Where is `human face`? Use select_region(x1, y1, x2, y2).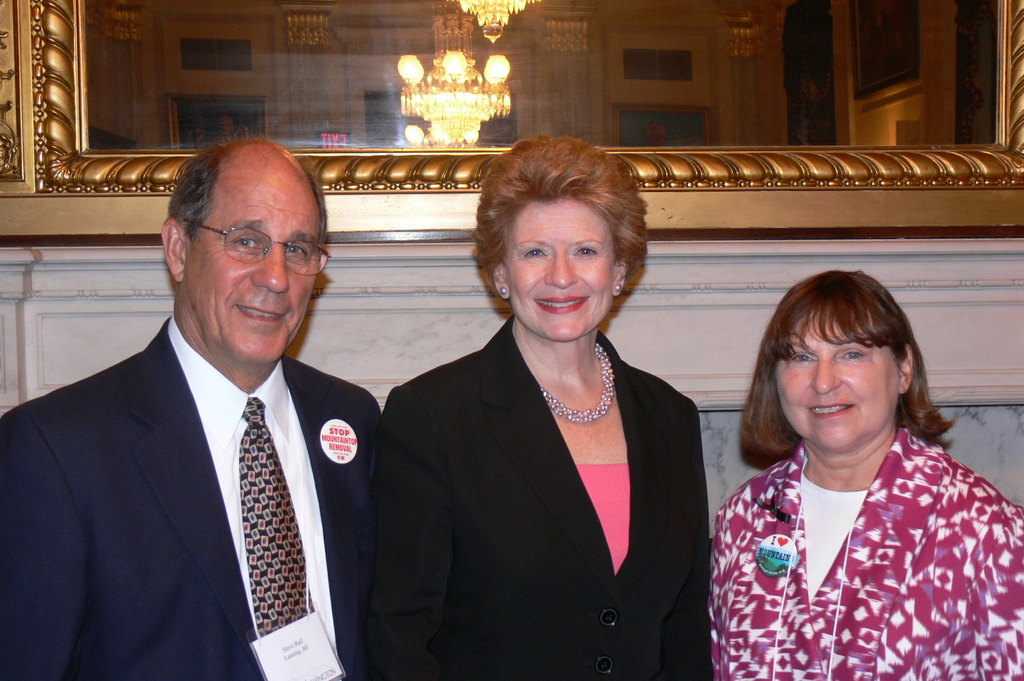
select_region(188, 184, 321, 358).
